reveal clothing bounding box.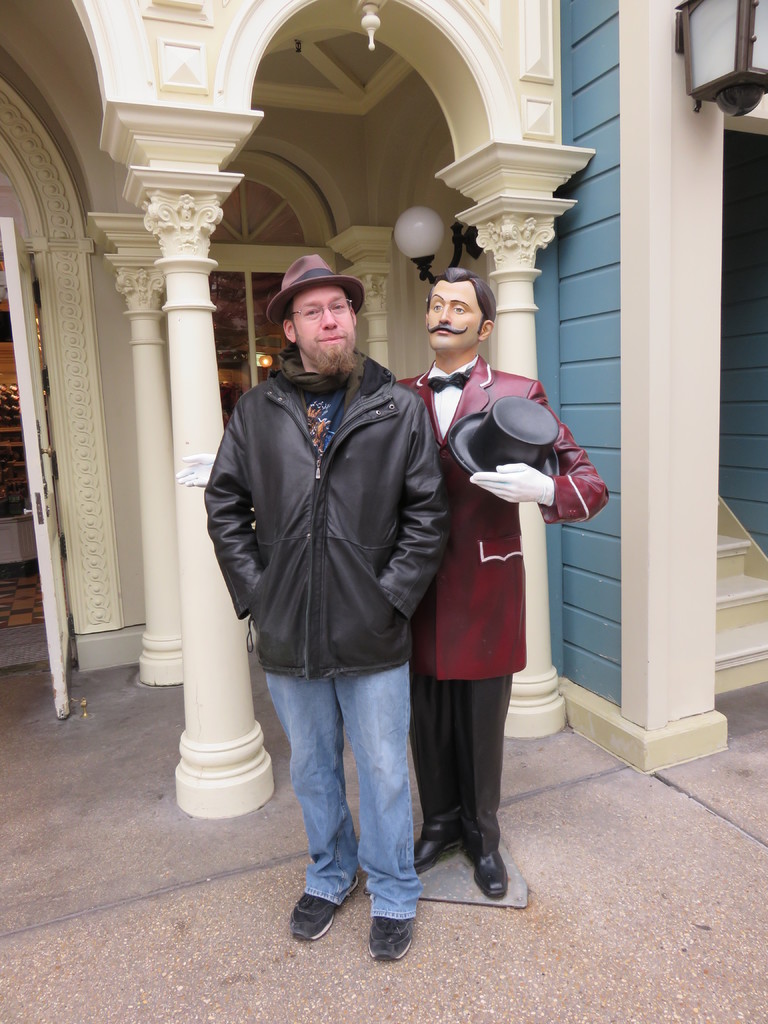
Revealed: box=[394, 350, 609, 867].
